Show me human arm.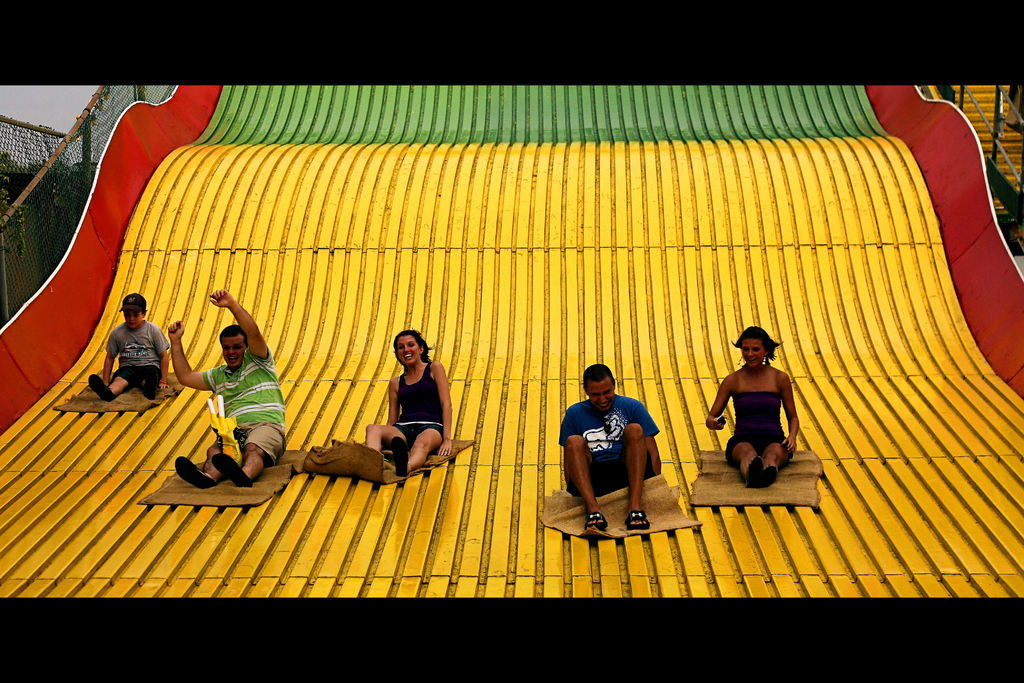
human arm is here: (x1=705, y1=374, x2=735, y2=431).
